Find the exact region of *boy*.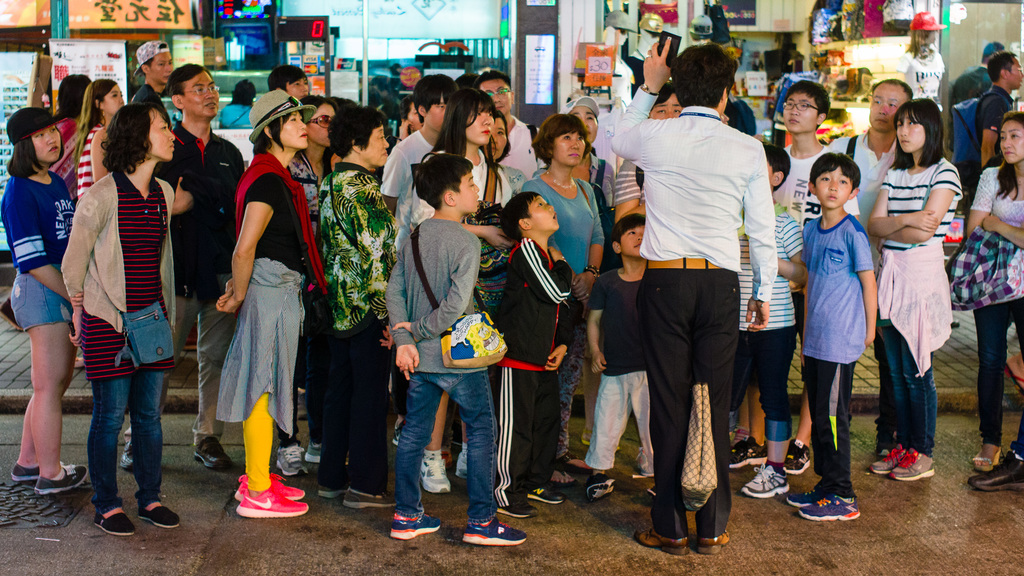
Exact region: <bbox>387, 151, 527, 548</bbox>.
